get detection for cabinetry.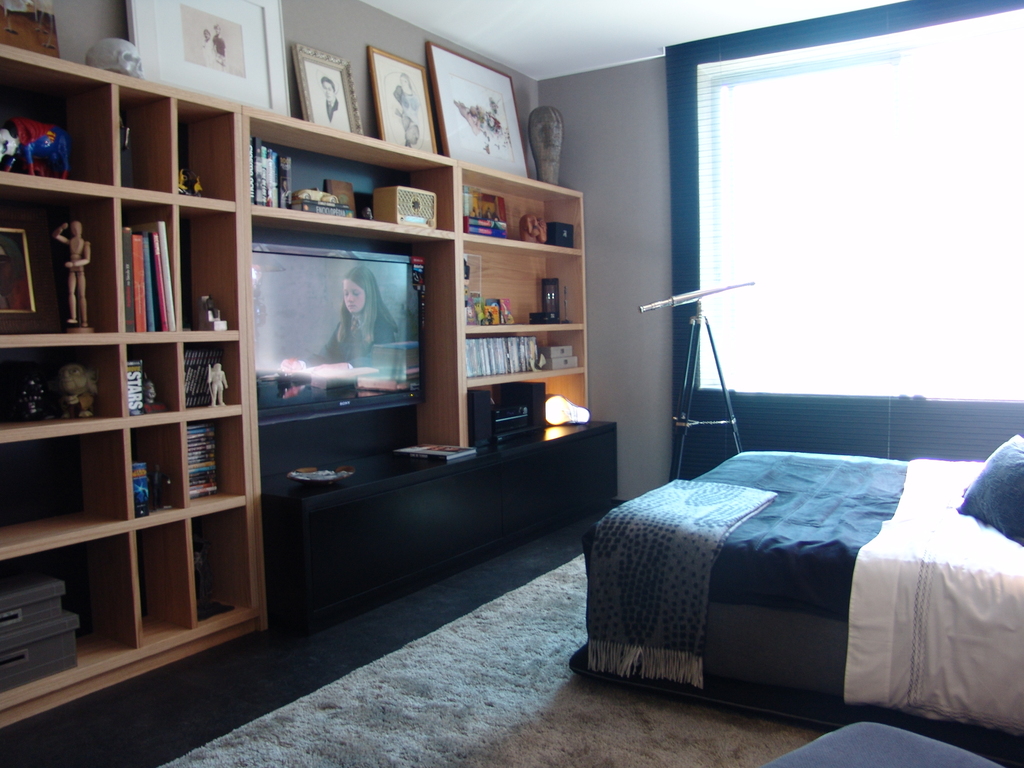
Detection: rect(268, 413, 623, 630).
